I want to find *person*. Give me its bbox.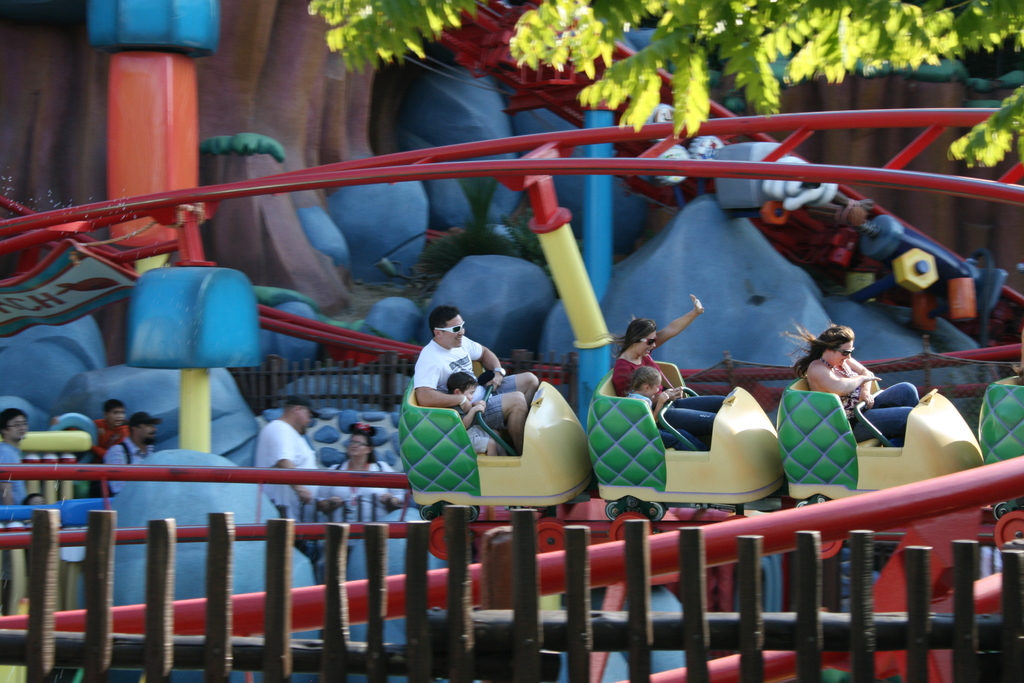
{"x1": 598, "y1": 289, "x2": 728, "y2": 443}.
